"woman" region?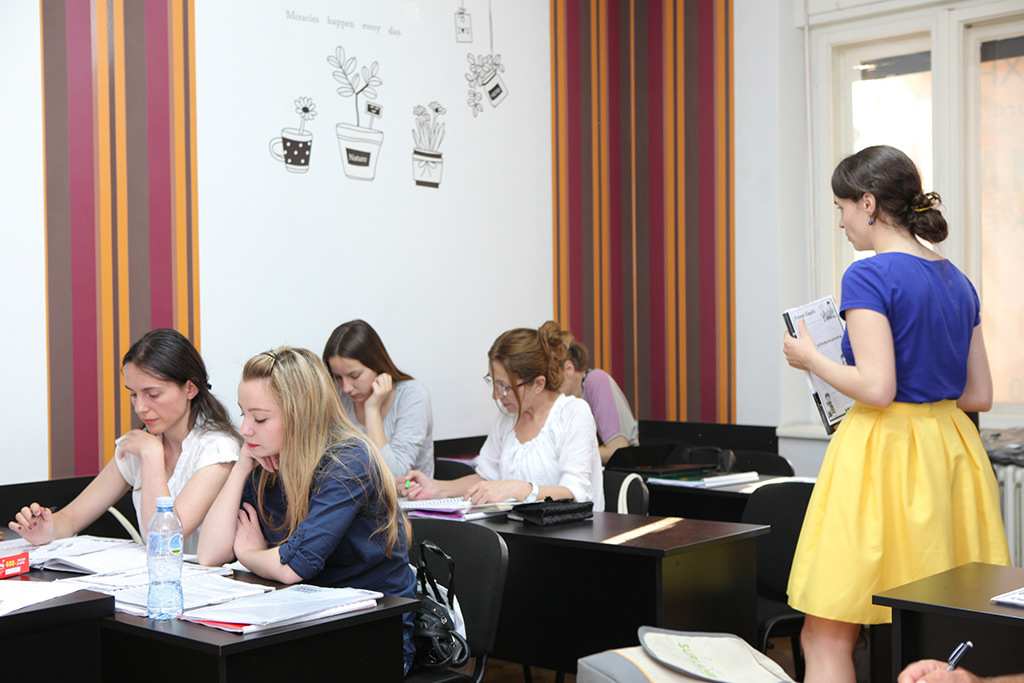
773:141:993:682
